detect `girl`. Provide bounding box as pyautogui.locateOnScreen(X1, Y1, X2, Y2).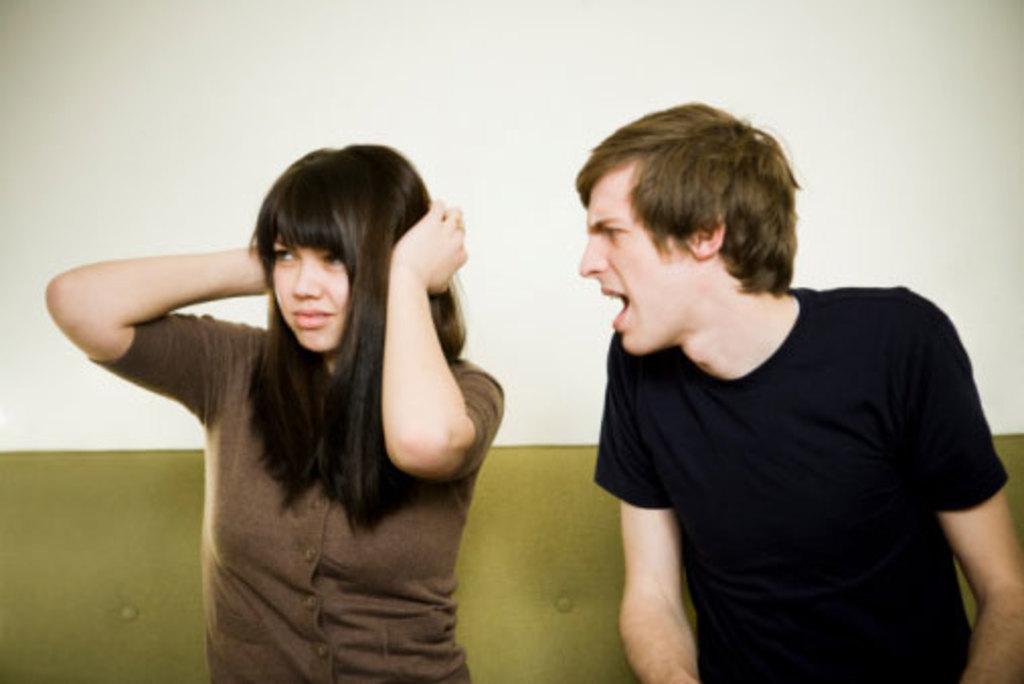
pyautogui.locateOnScreen(42, 144, 506, 682).
